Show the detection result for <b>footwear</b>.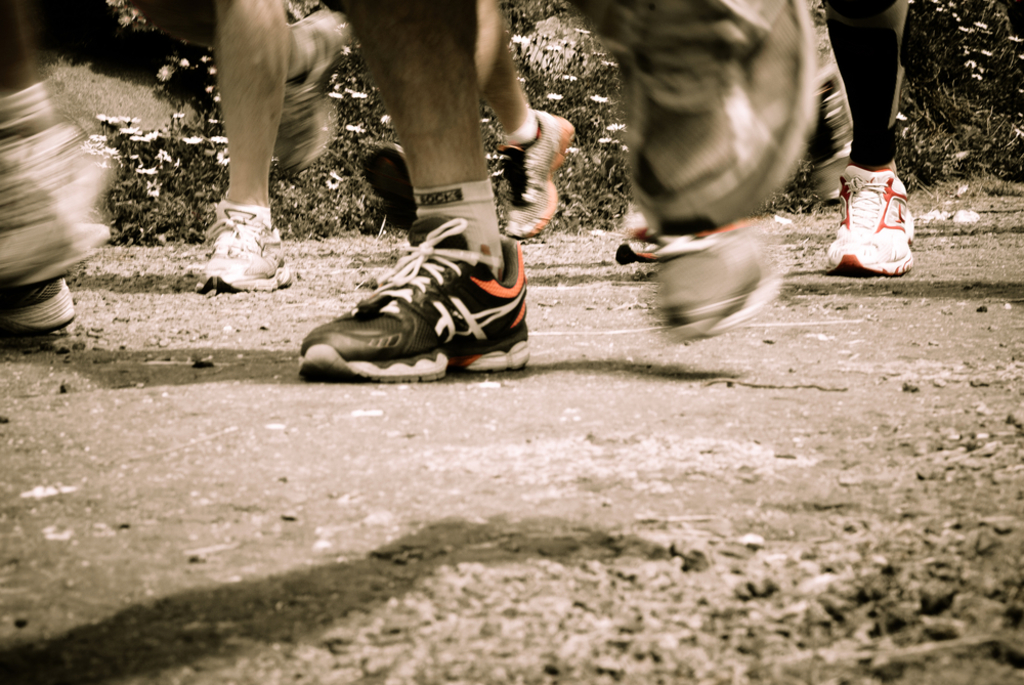
x1=191, y1=214, x2=297, y2=297.
